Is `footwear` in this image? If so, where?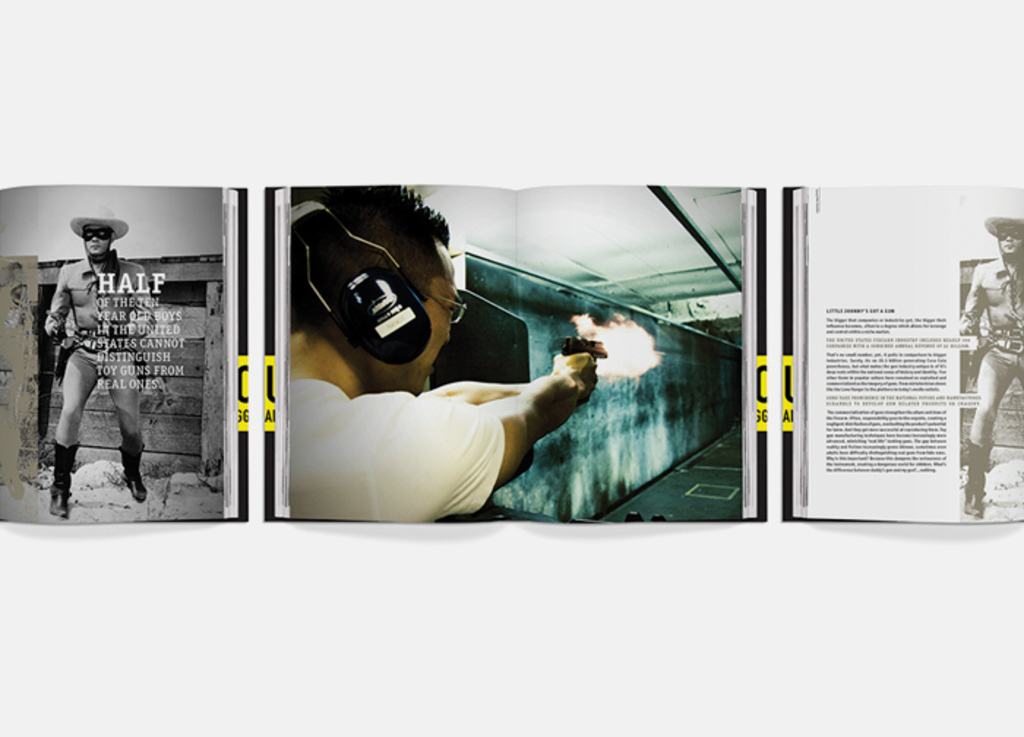
Yes, at {"left": 113, "top": 440, "right": 152, "bottom": 499}.
